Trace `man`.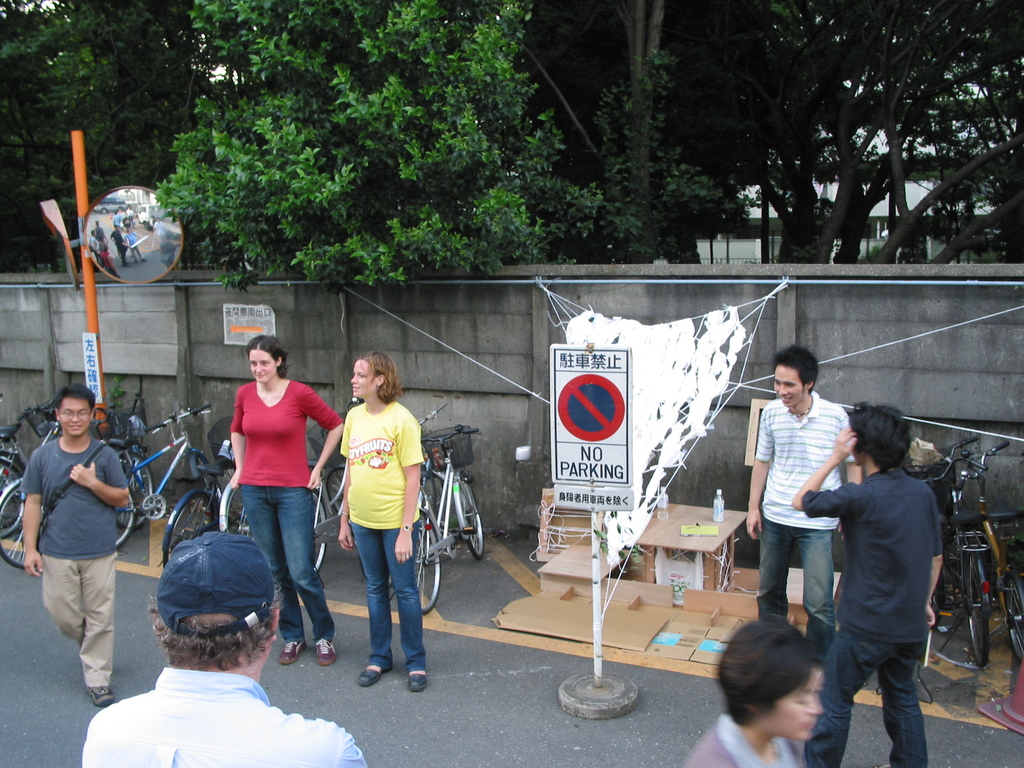
Traced to 749,346,863,664.
